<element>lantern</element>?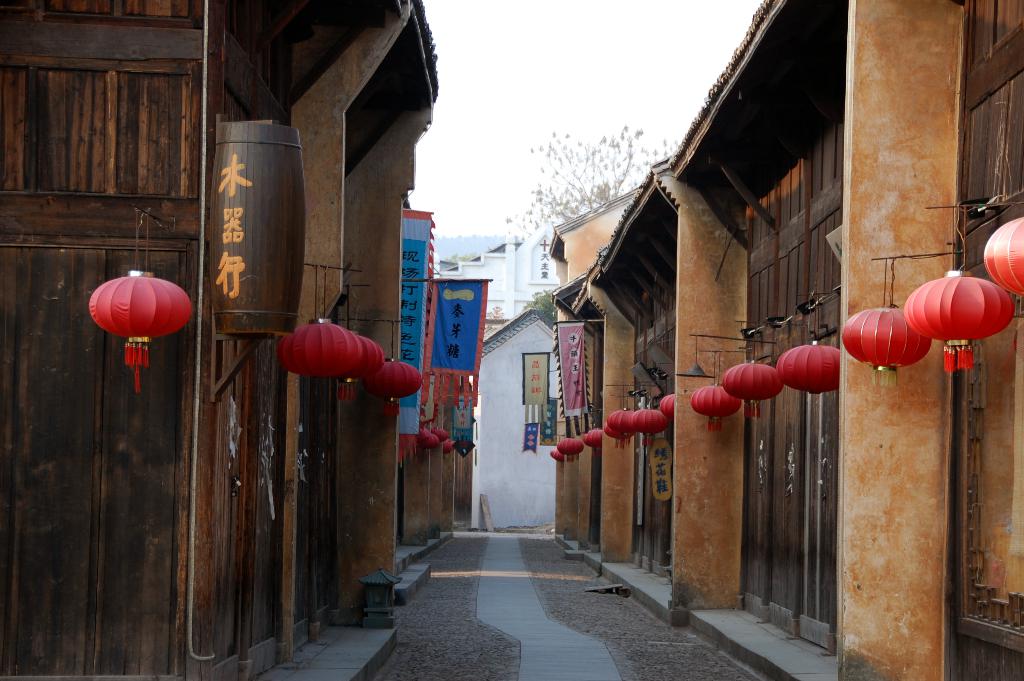
rect(775, 339, 840, 393)
